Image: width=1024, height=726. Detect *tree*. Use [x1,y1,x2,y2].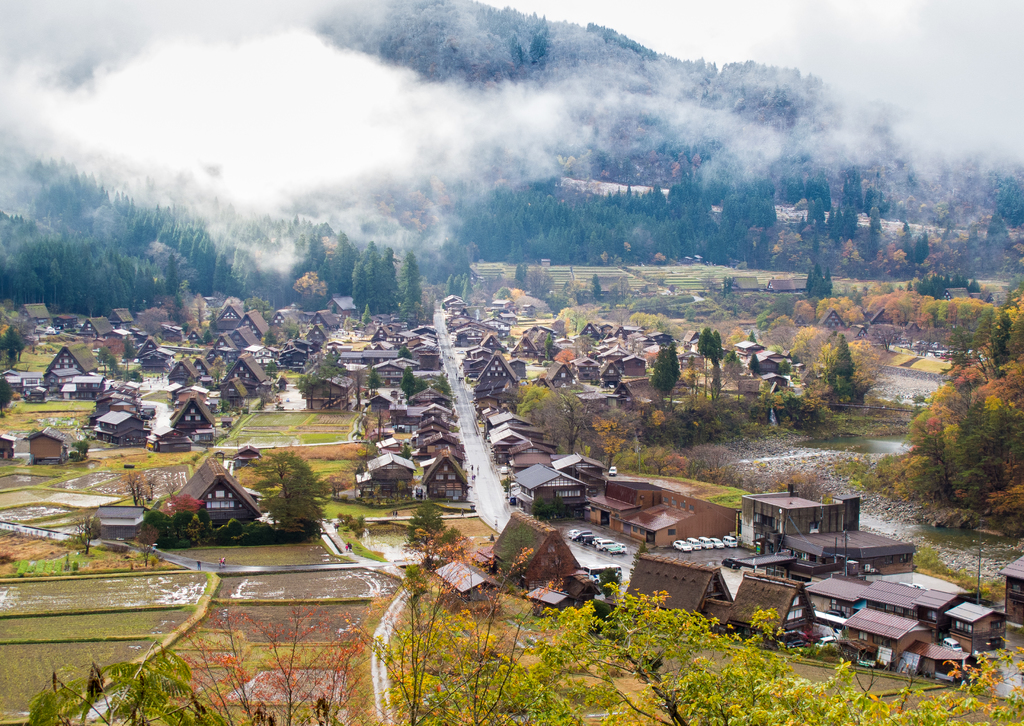
[841,199,855,243].
